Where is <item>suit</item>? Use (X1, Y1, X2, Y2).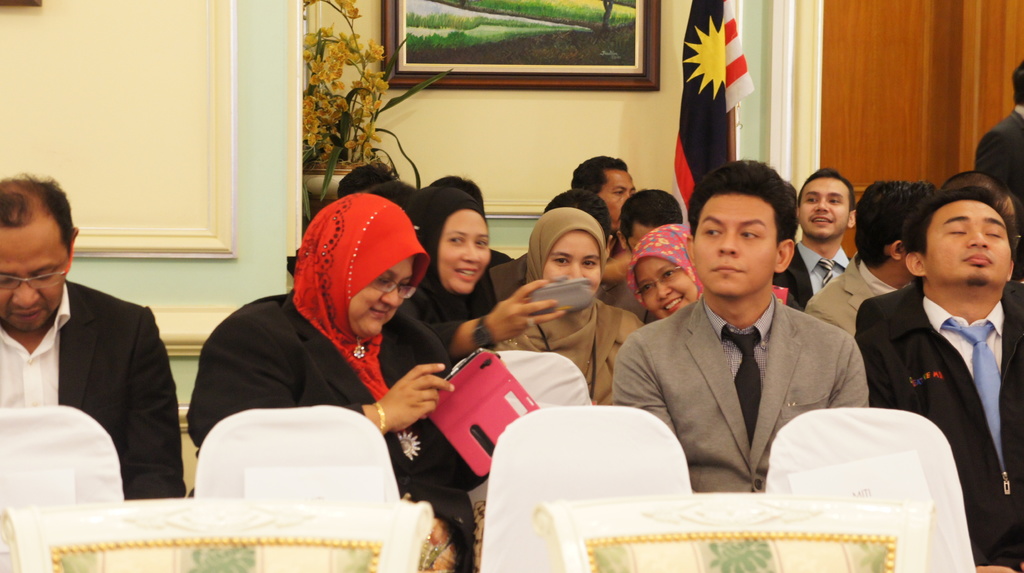
(859, 280, 1023, 571).
